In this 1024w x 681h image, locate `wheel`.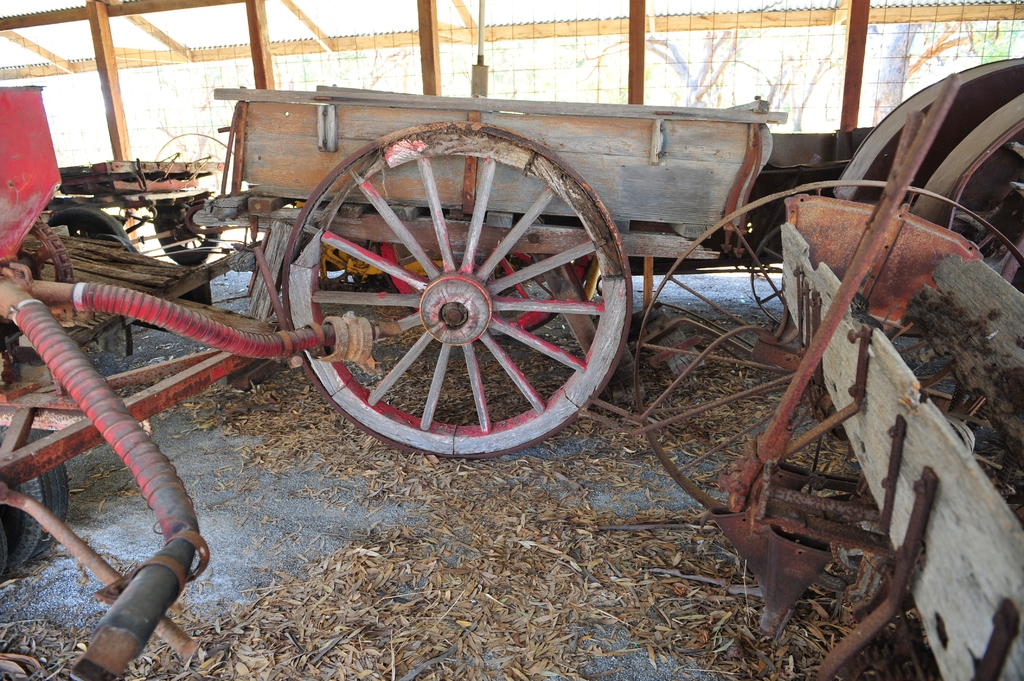
Bounding box: [150, 205, 221, 268].
